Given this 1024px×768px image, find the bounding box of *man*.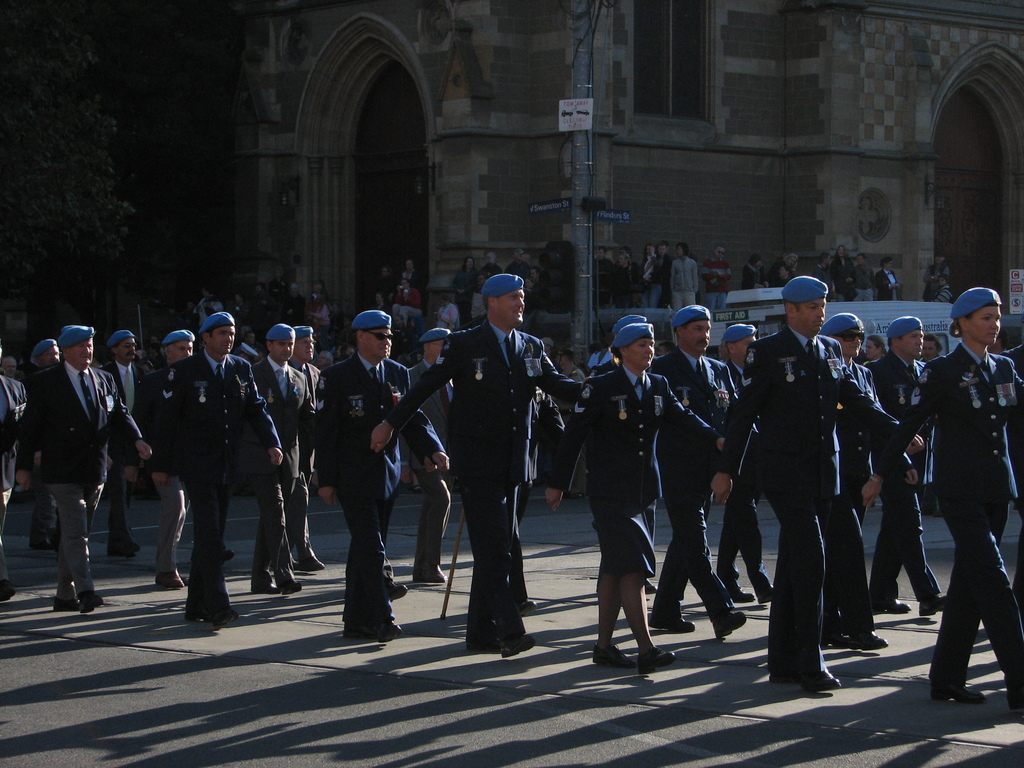
<region>860, 335, 885, 362</region>.
